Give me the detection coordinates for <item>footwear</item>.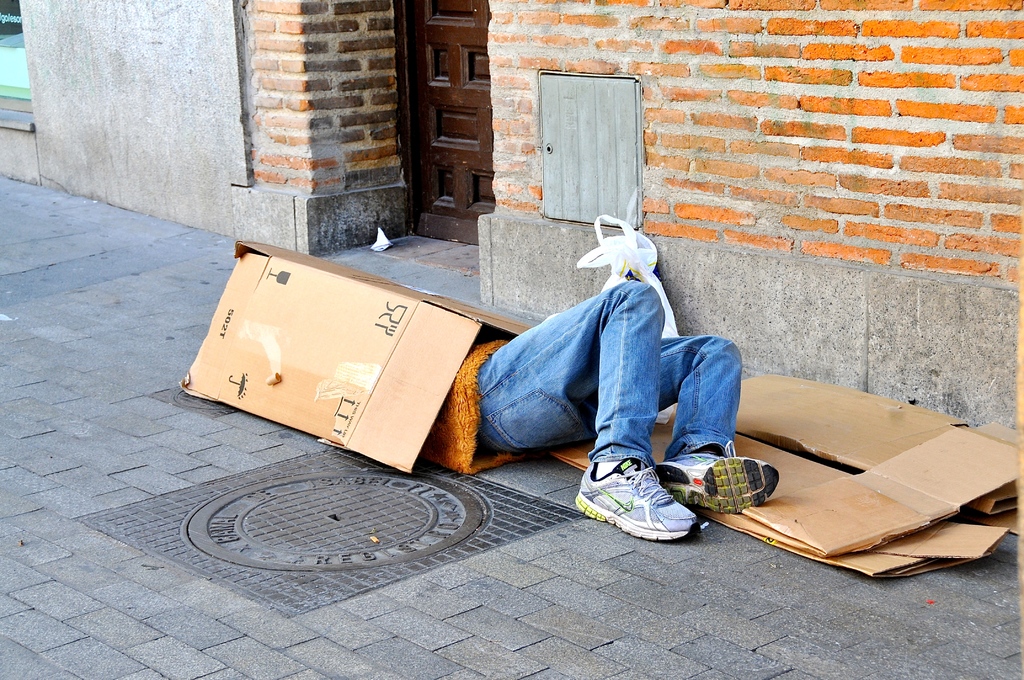
Rect(586, 455, 700, 539).
